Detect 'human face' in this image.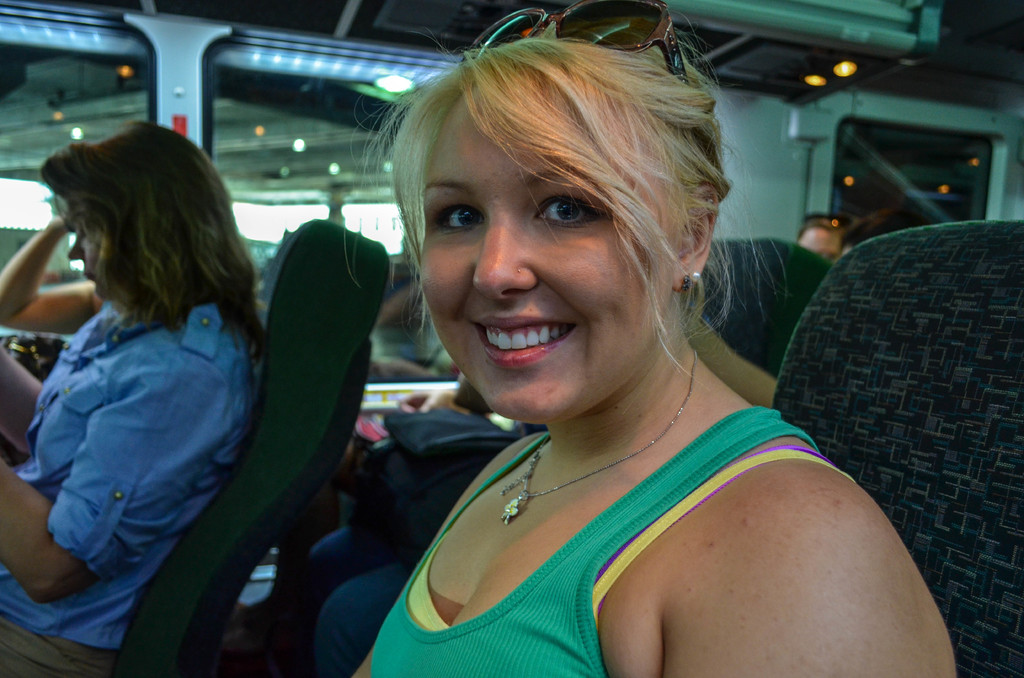
Detection: region(422, 92, 676, 429).
